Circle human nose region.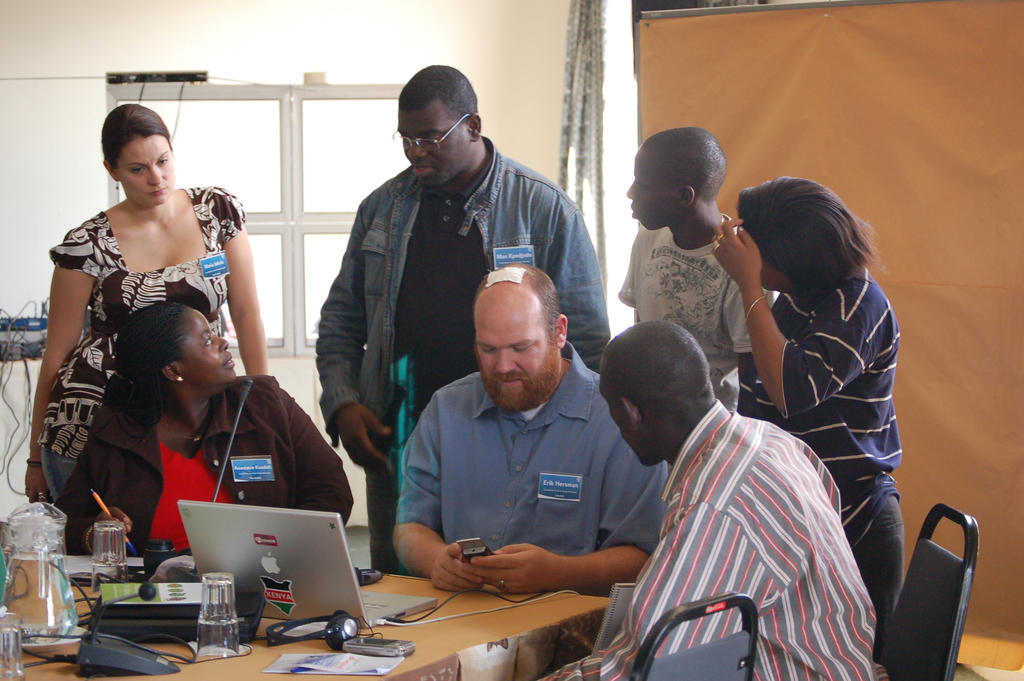
Region: (495, 350, 518, 373).
